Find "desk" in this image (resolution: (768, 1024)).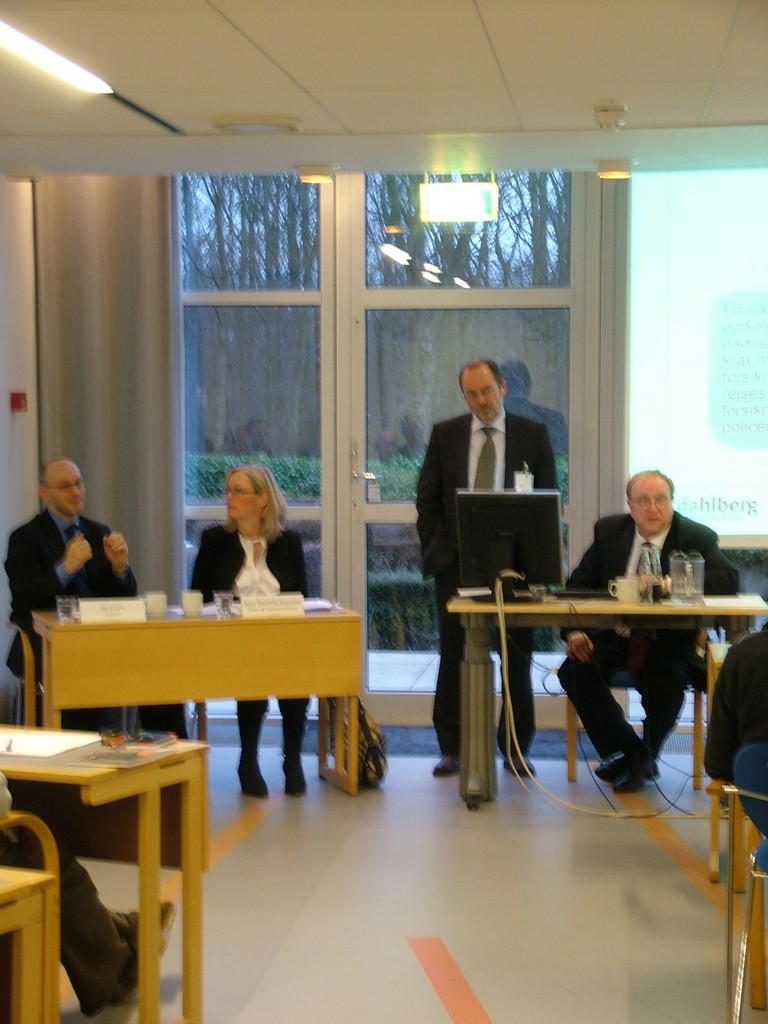
region(49, 596, 350, 782).
